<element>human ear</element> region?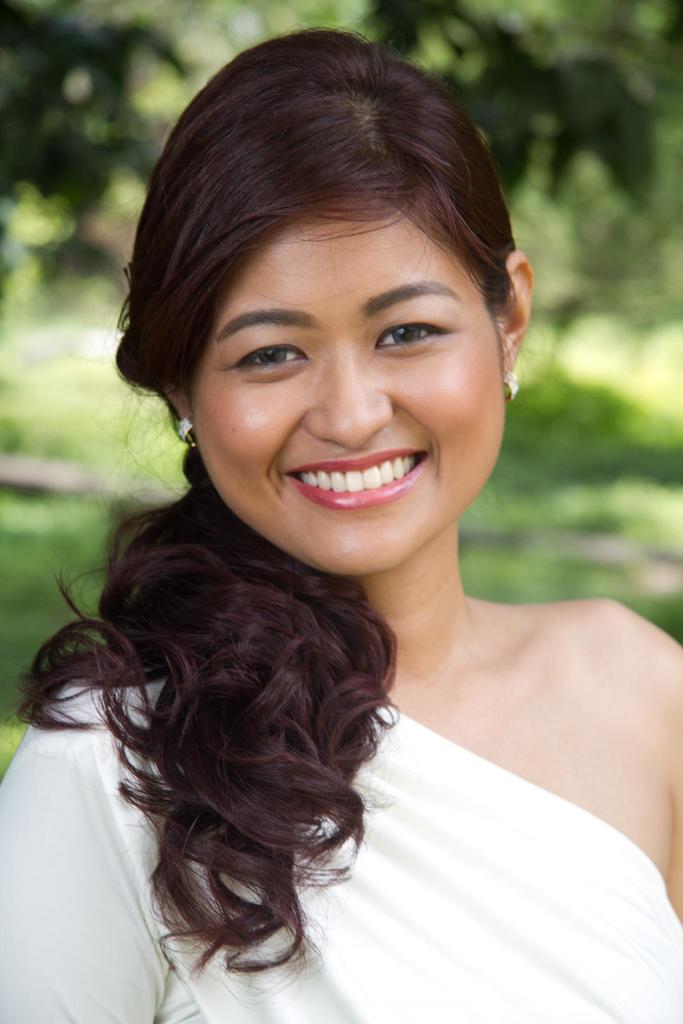
[505, 255, 538, 374]
